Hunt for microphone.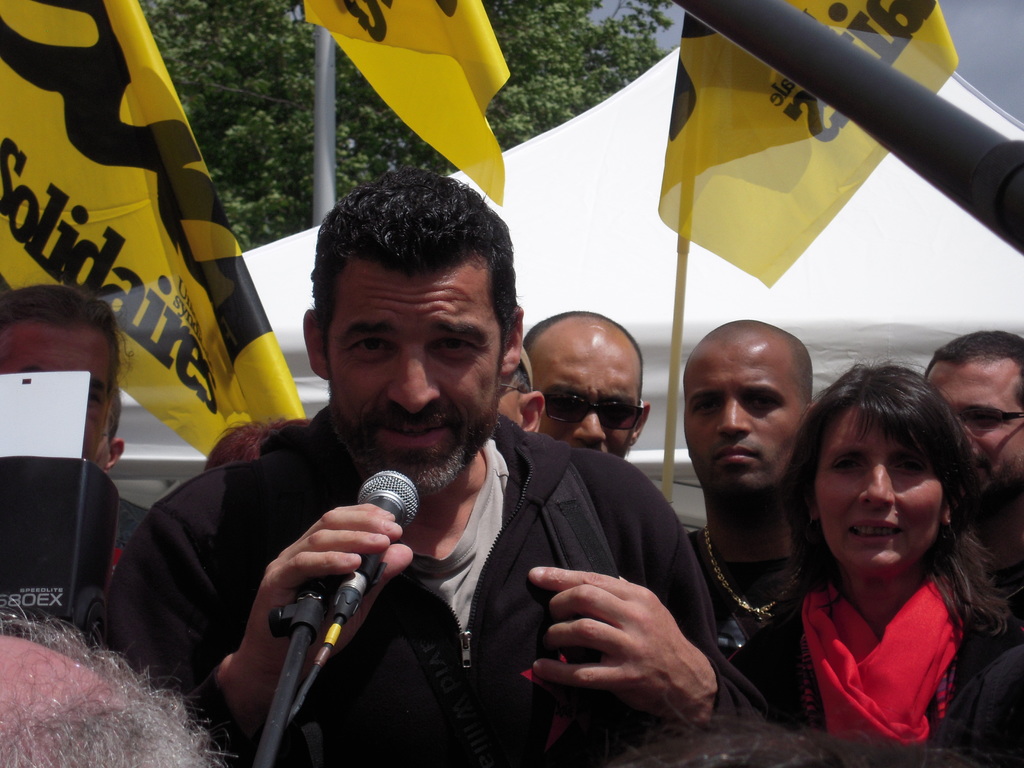
Hunted down at Rect(329, 467, 428, 646).
